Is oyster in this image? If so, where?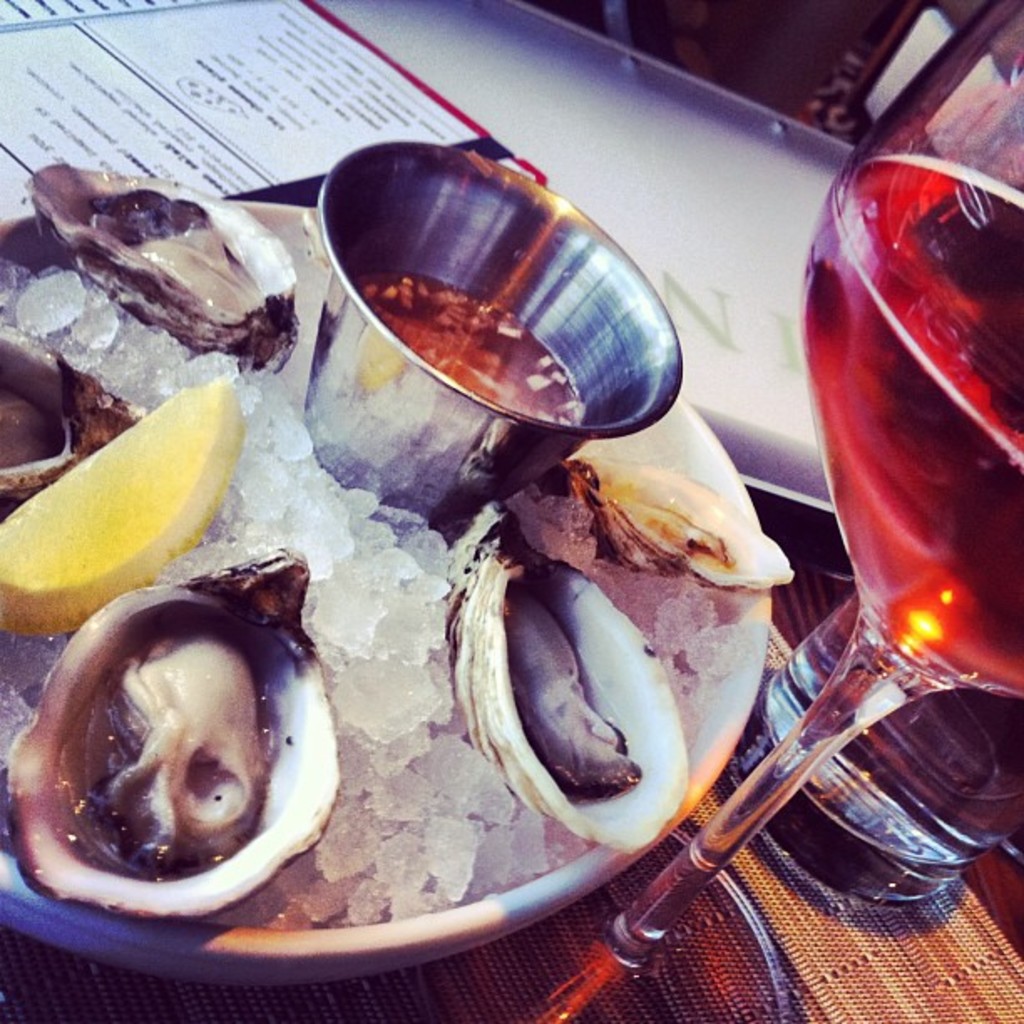
Yes, at locate(447, 507, 703, 855).
